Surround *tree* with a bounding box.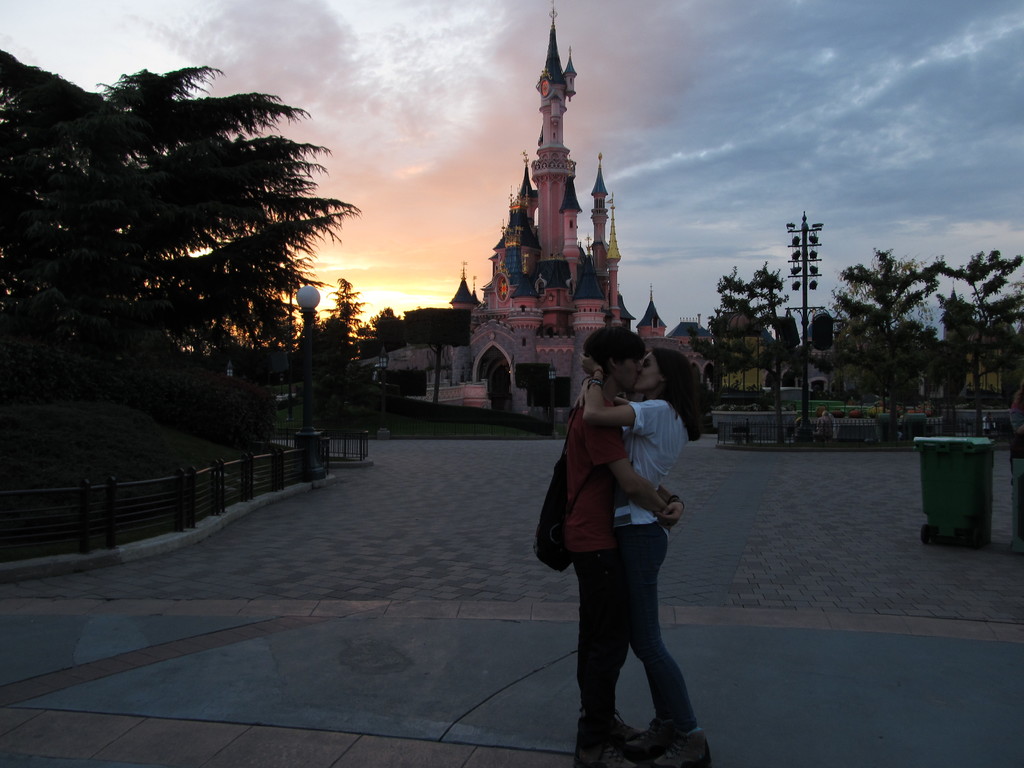
939:246:1023:433.
